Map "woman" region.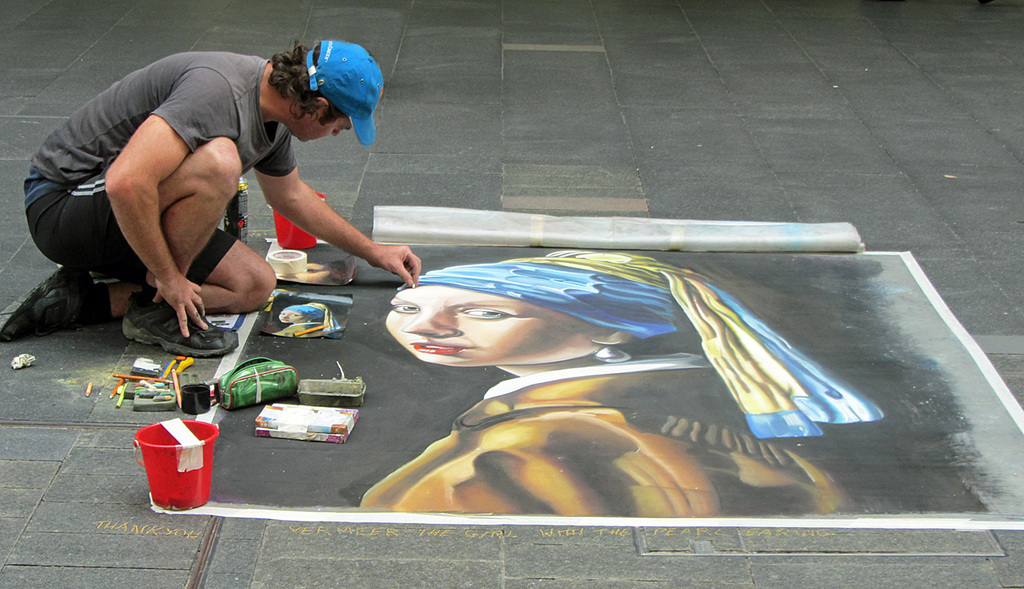
Mapped to {"left": 342, "top": 243, "right": 919, "bottom": 520}.
